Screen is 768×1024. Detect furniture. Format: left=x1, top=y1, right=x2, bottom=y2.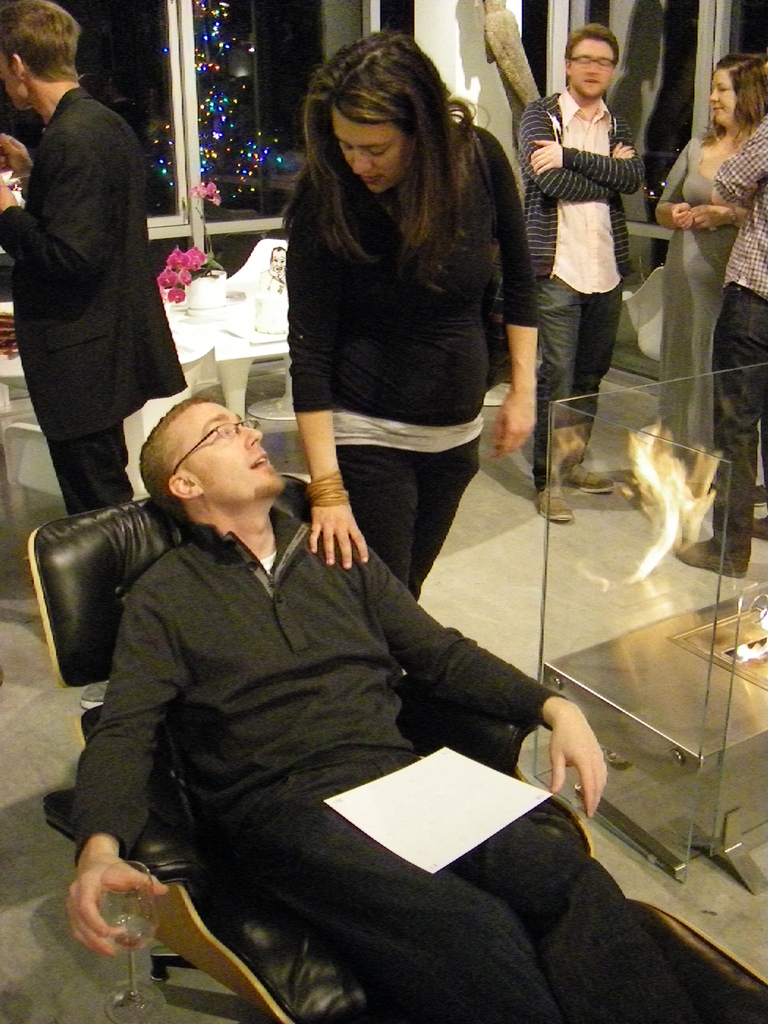
left=24, top=488, right=767, bottom=1023.
